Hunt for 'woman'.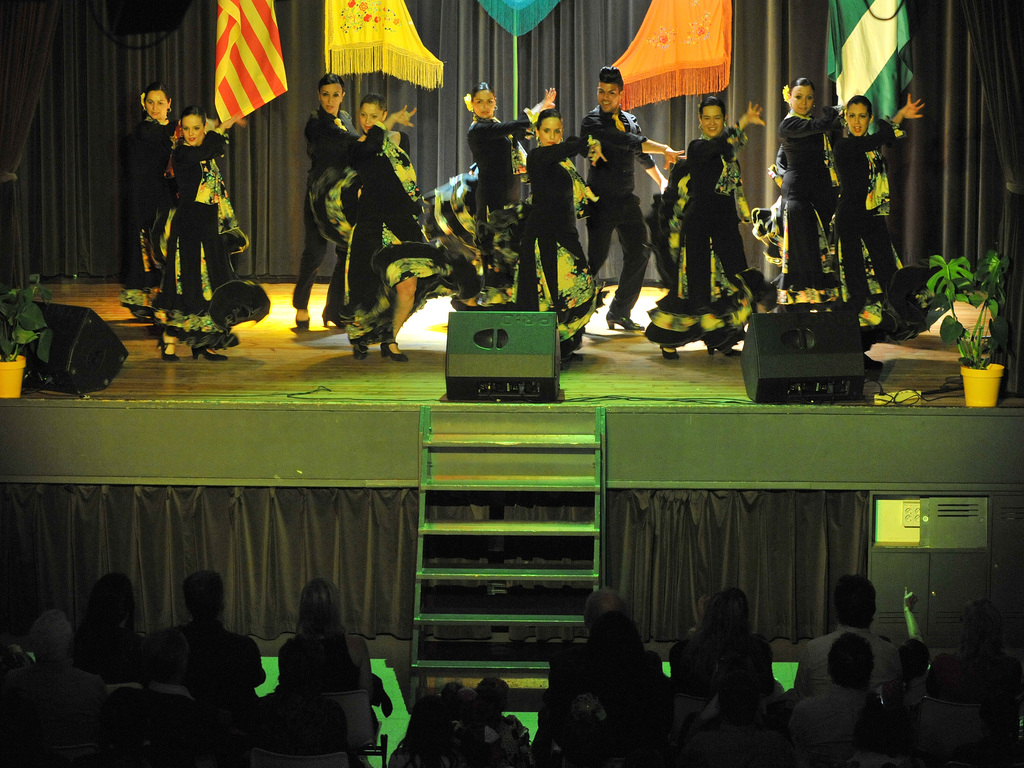
Hunted down at {"x1": 276, "y1": 569, "x2": 374, "y2": 728}.
